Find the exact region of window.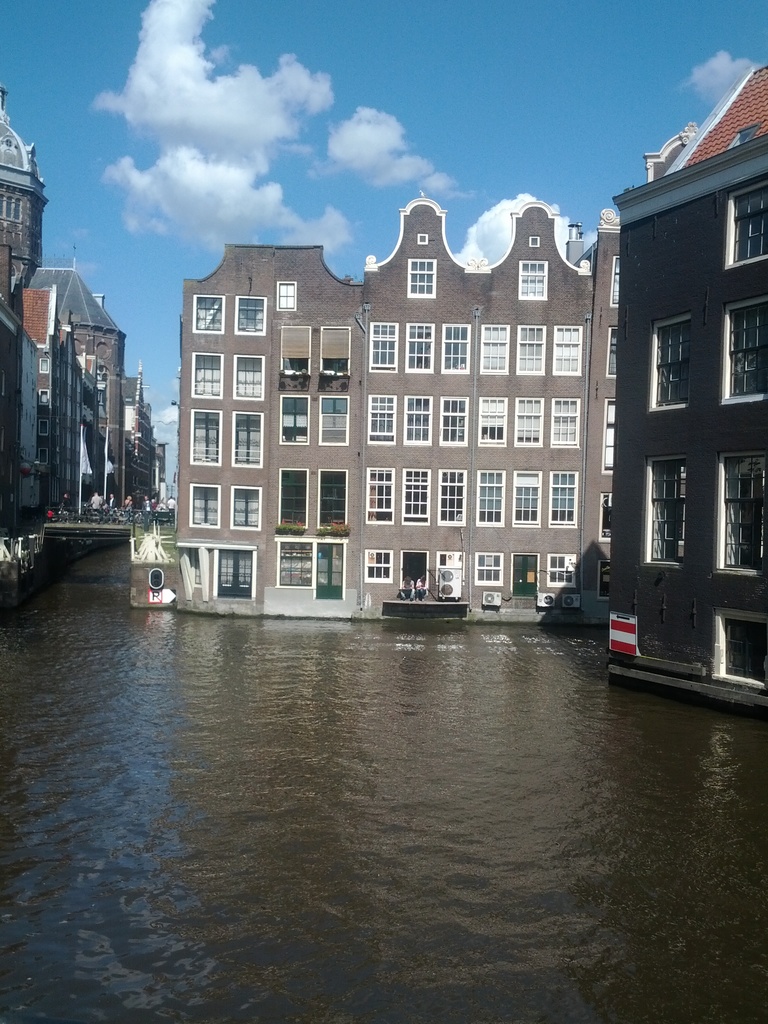
Exact region: box=[444, 321, 468, 372].
